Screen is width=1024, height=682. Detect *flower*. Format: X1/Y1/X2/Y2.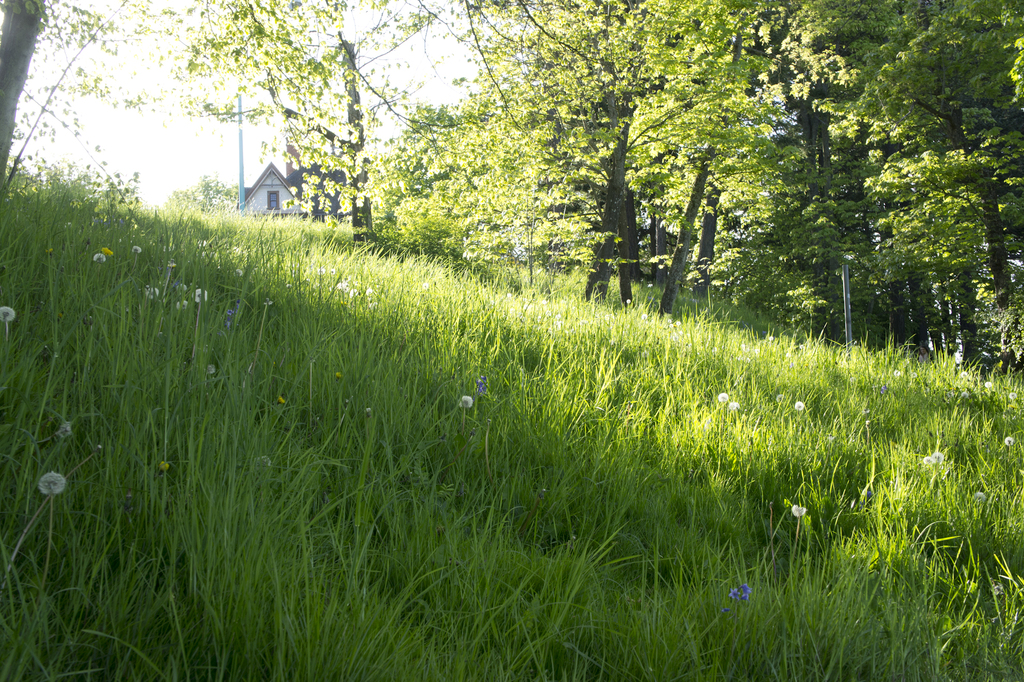
727/402/743/409.
